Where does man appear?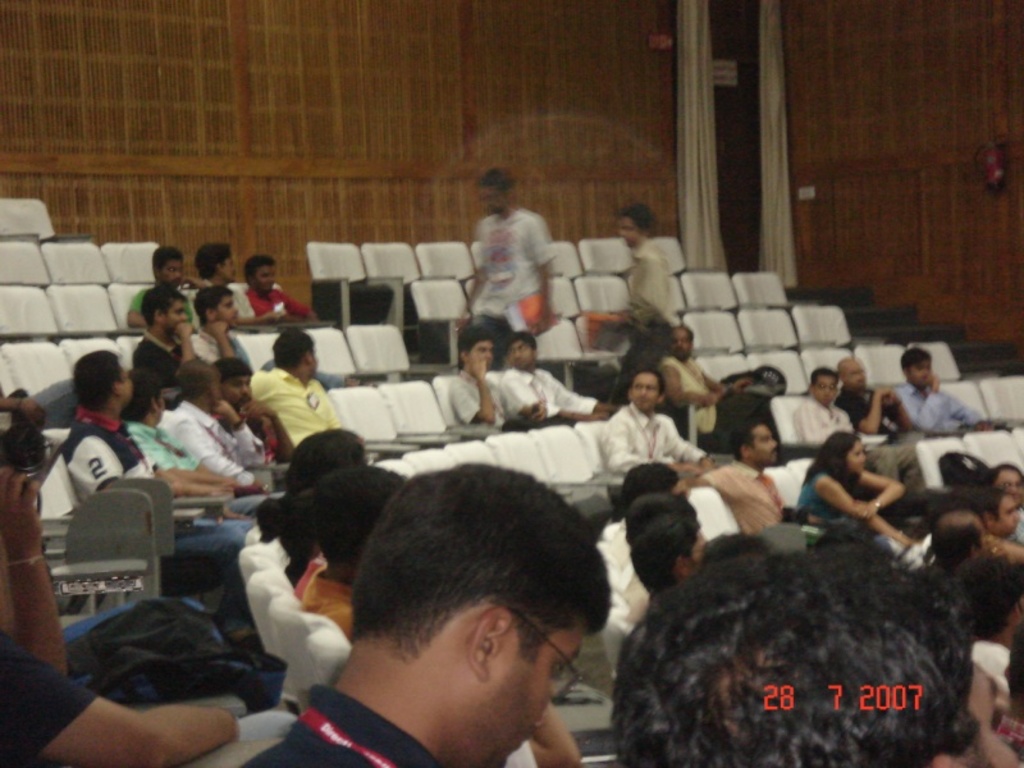
Appears at bbox=(594, 364, 723, 480).
